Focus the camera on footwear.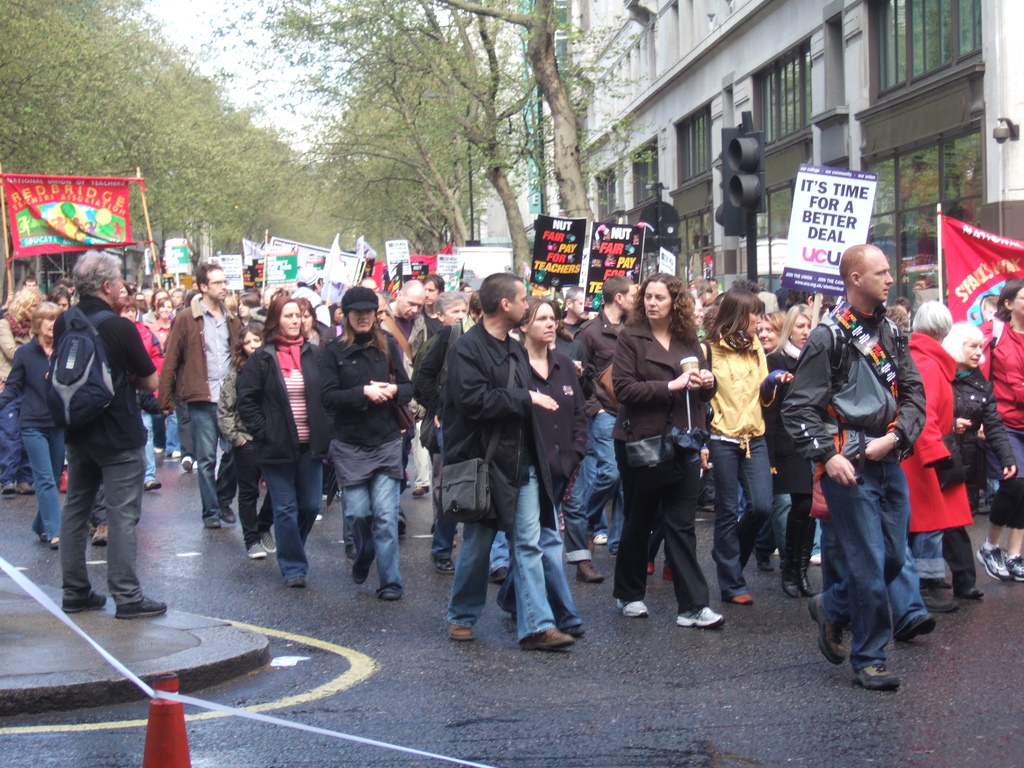
Focus region: rect(245, 543, 268, 559).
